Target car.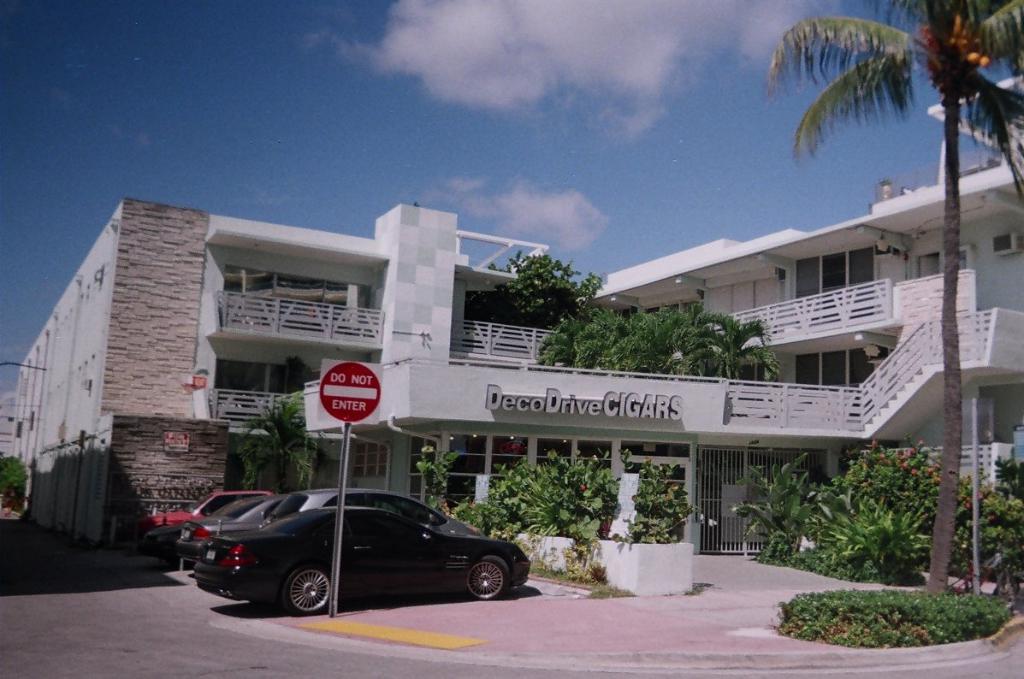
Target region: l=171, t=489, r=537, b=614.
